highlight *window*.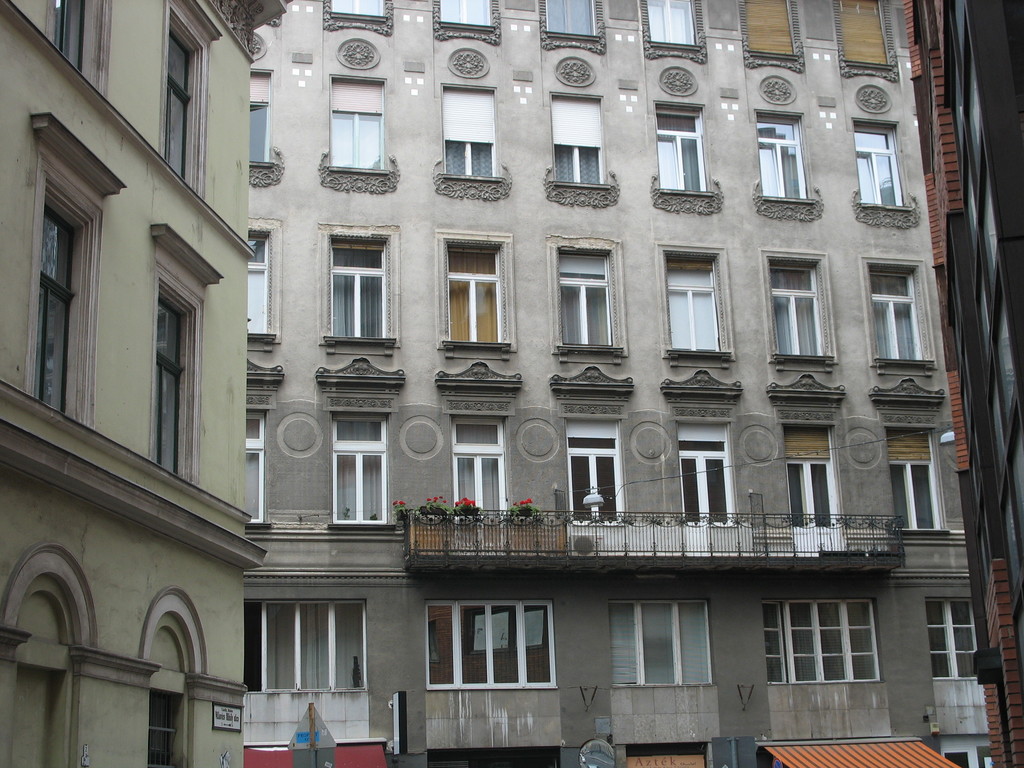
Highlighted region: locate(331, 77, 394, 178).
